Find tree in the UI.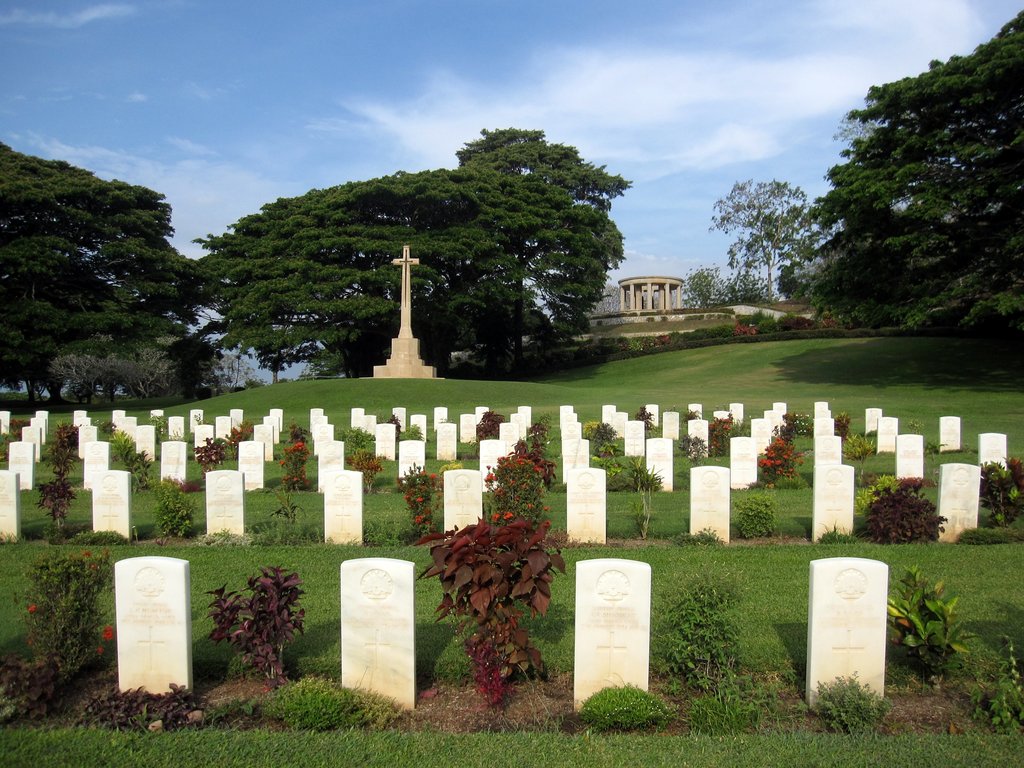
UI element at [696,175,820,307].
